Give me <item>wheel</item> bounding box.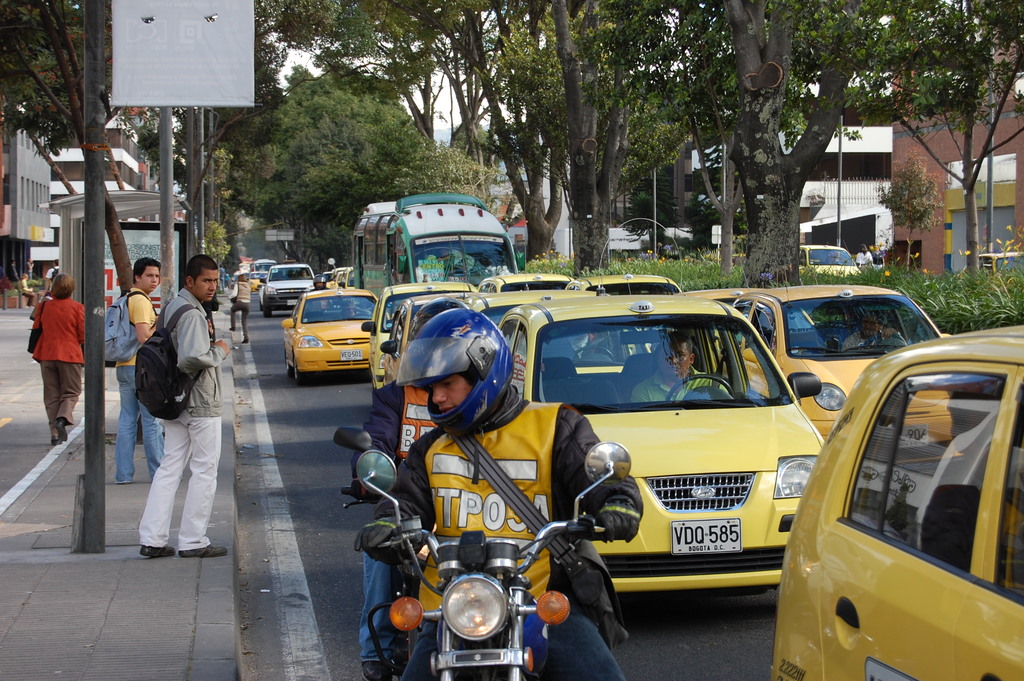
x1=257 y1=301 x2=264 y2=312.
